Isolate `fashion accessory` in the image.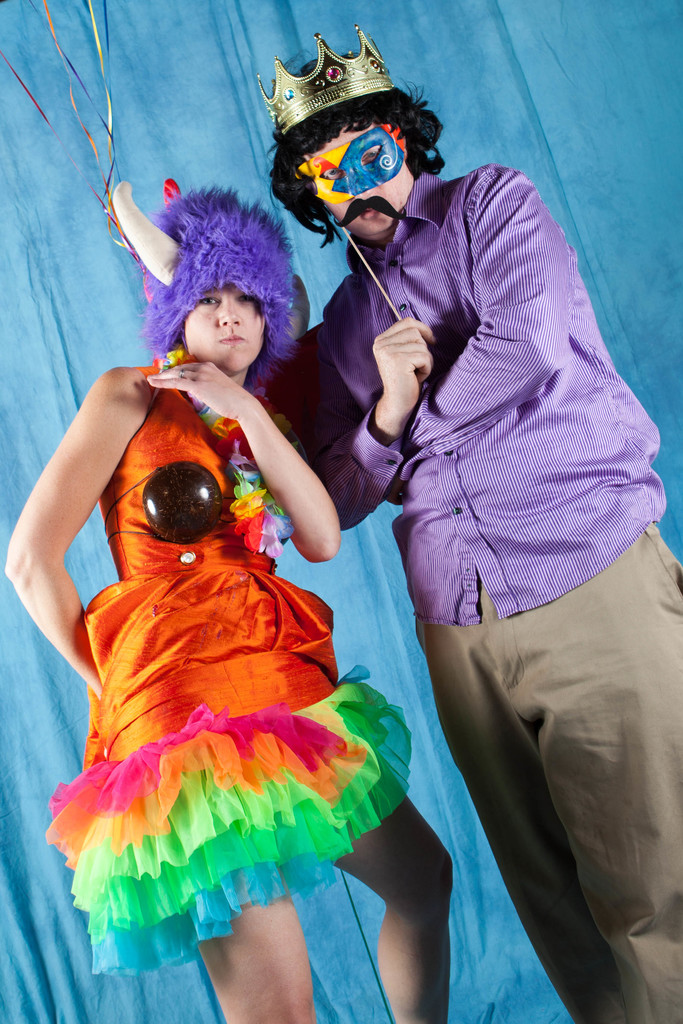
Isolated region: l=257, t=33, r=392, b=132.
